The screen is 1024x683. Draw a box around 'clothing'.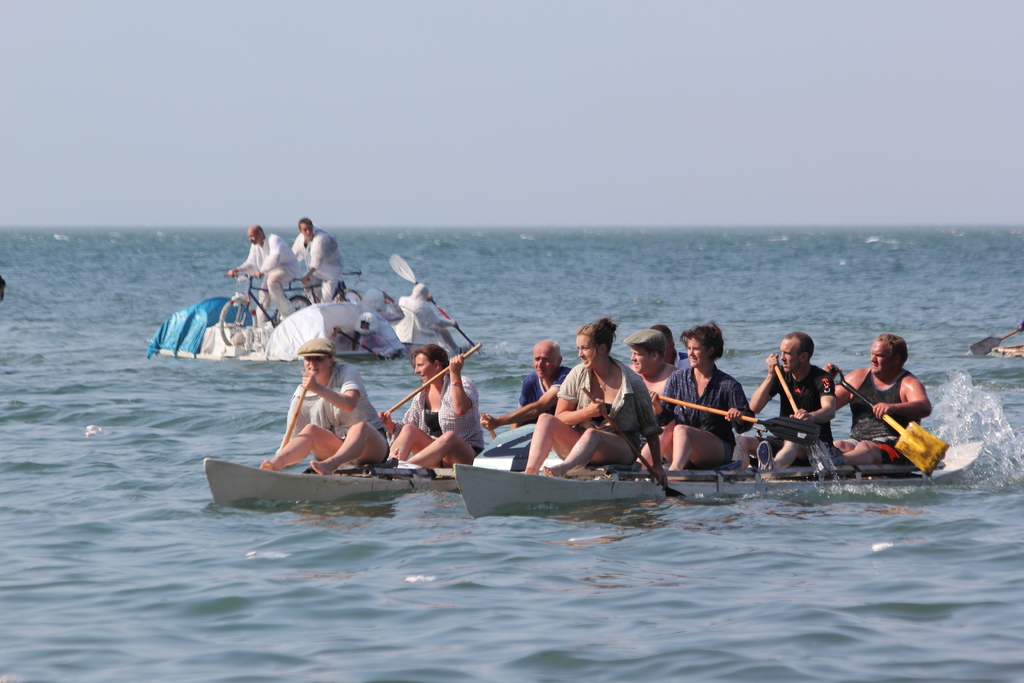
detection(762, 360, 835, 463).
